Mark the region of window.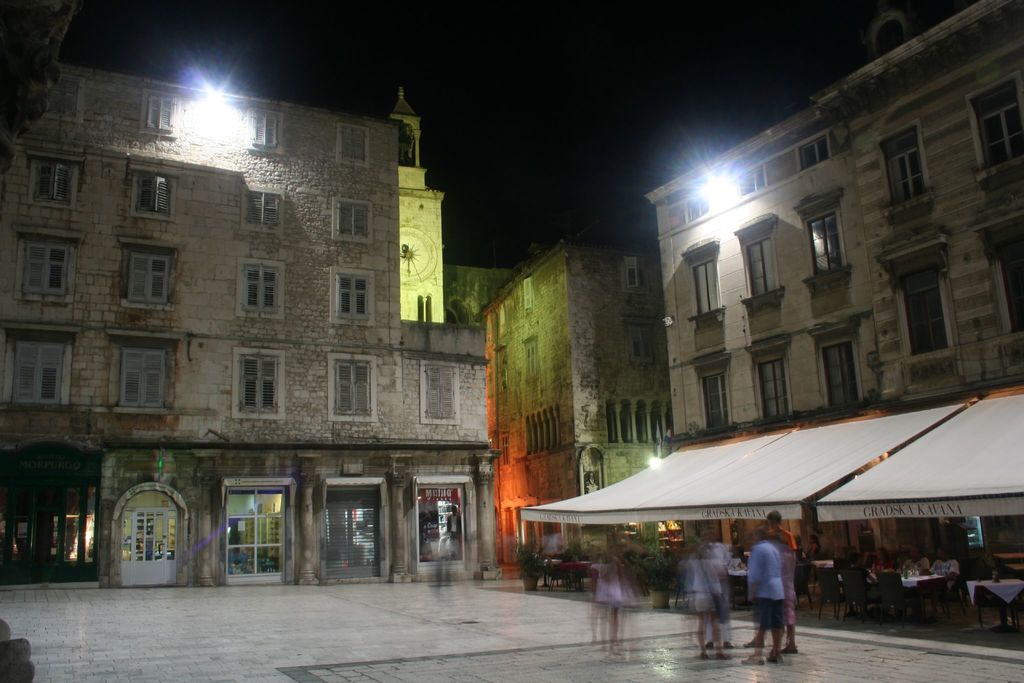
Region: [left=736, top=216, right=785, bottom=299].
